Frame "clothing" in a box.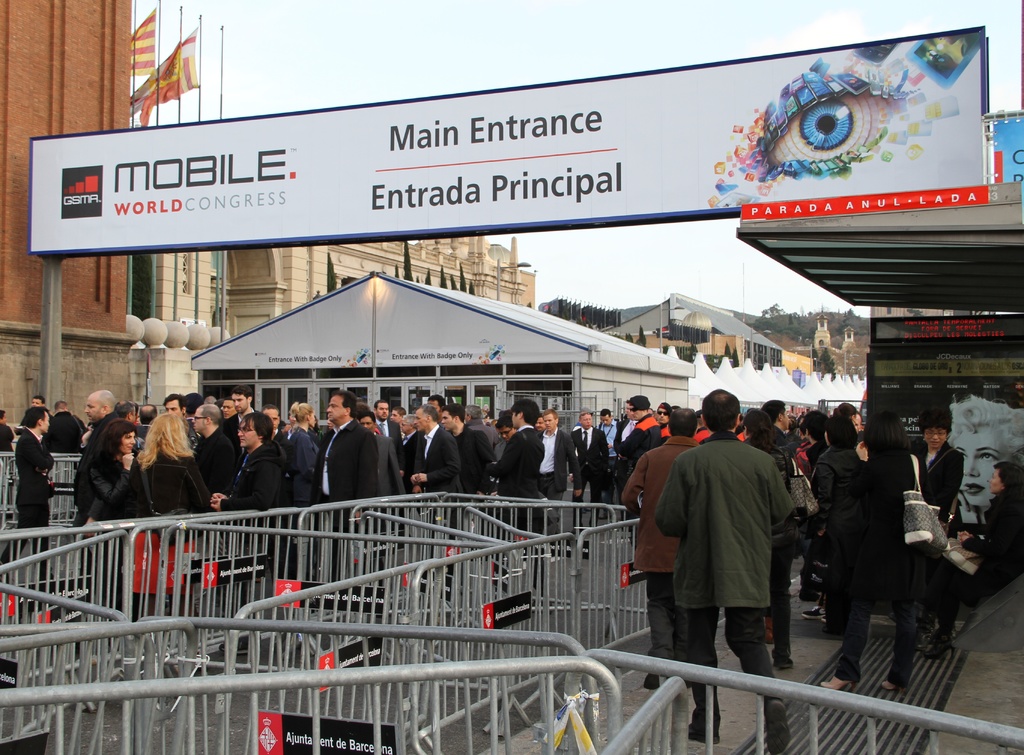
left=803, top=442, right=833, bottom=483.
